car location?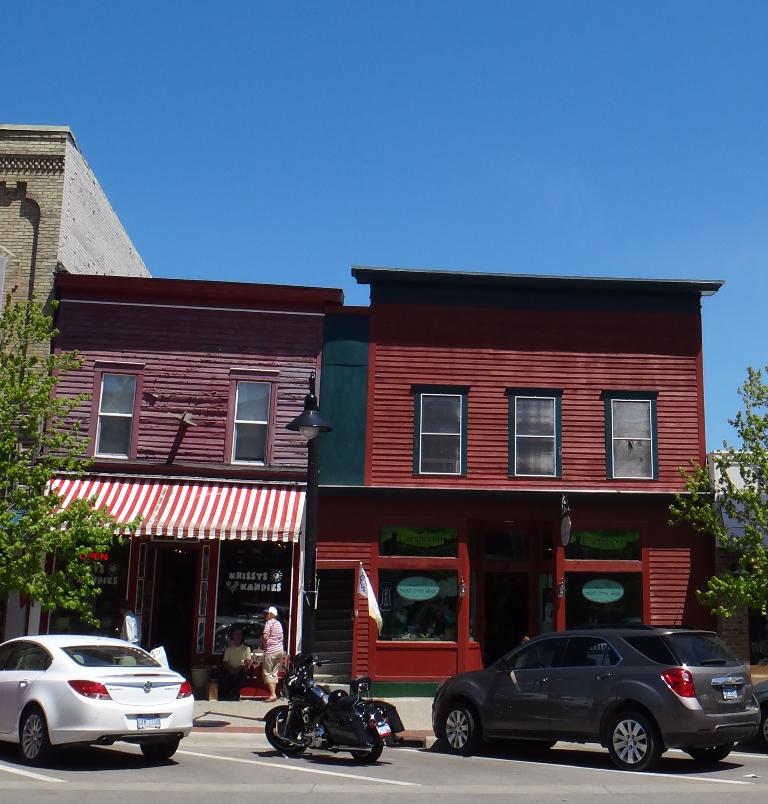
l=744, t=671, r=767, b=759
